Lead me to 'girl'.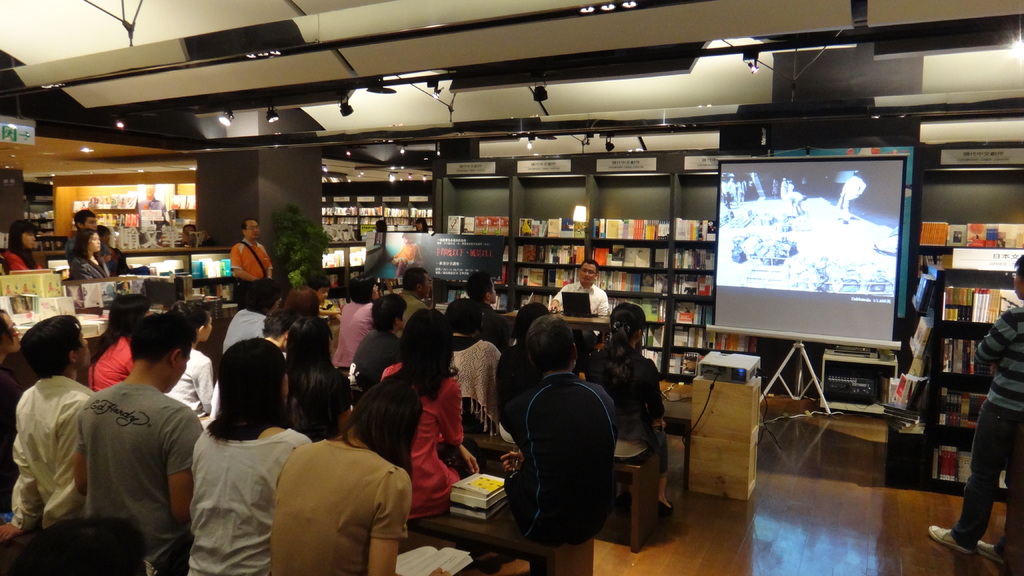
Lead to crop(187, 335, 315, 575).
